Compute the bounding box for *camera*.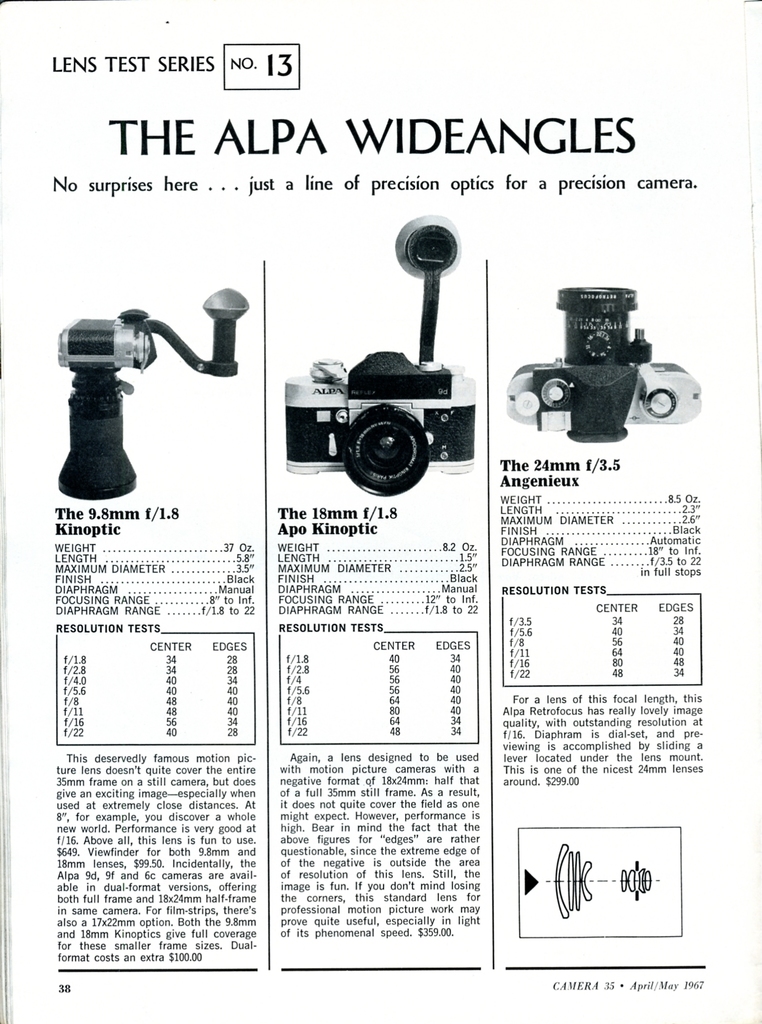
504/288/700/445.
